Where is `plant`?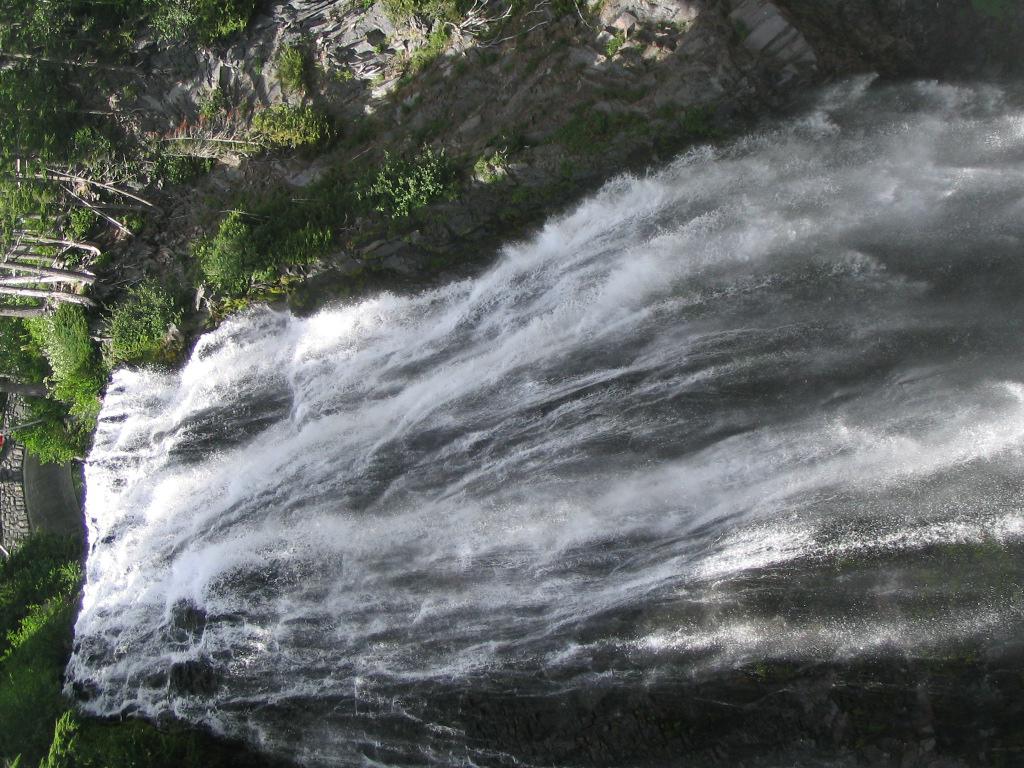
l=42, t=299, r=102, b=381.
